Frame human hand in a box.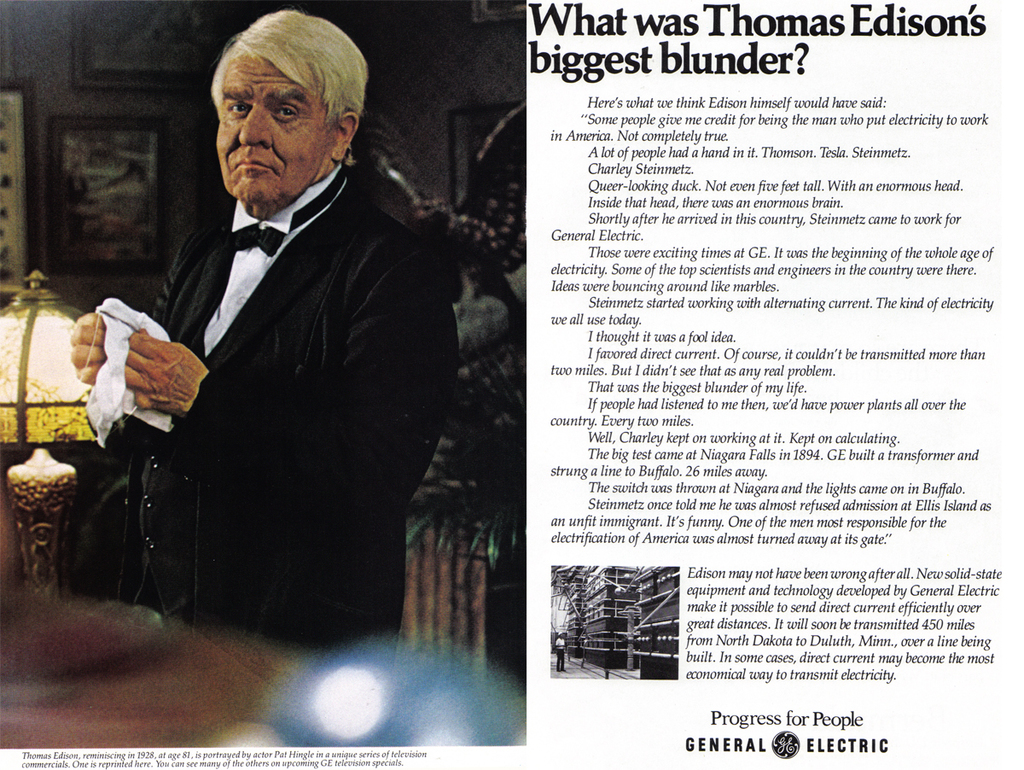
<bbox>69, 307, 109, 388</bbox>.
